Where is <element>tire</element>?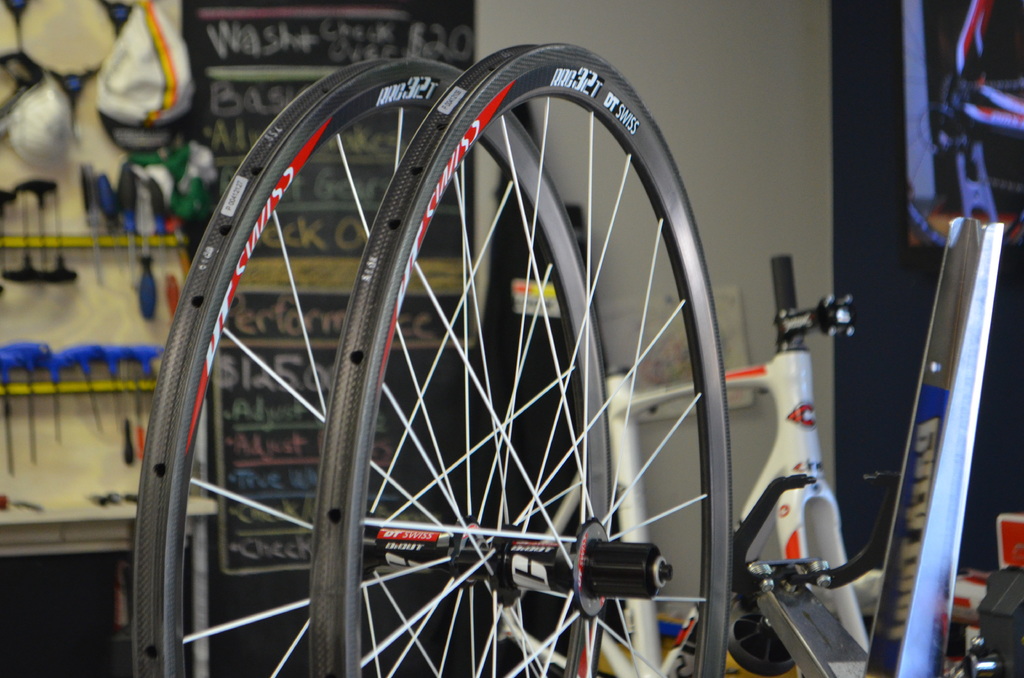
(308,44,728,677).
